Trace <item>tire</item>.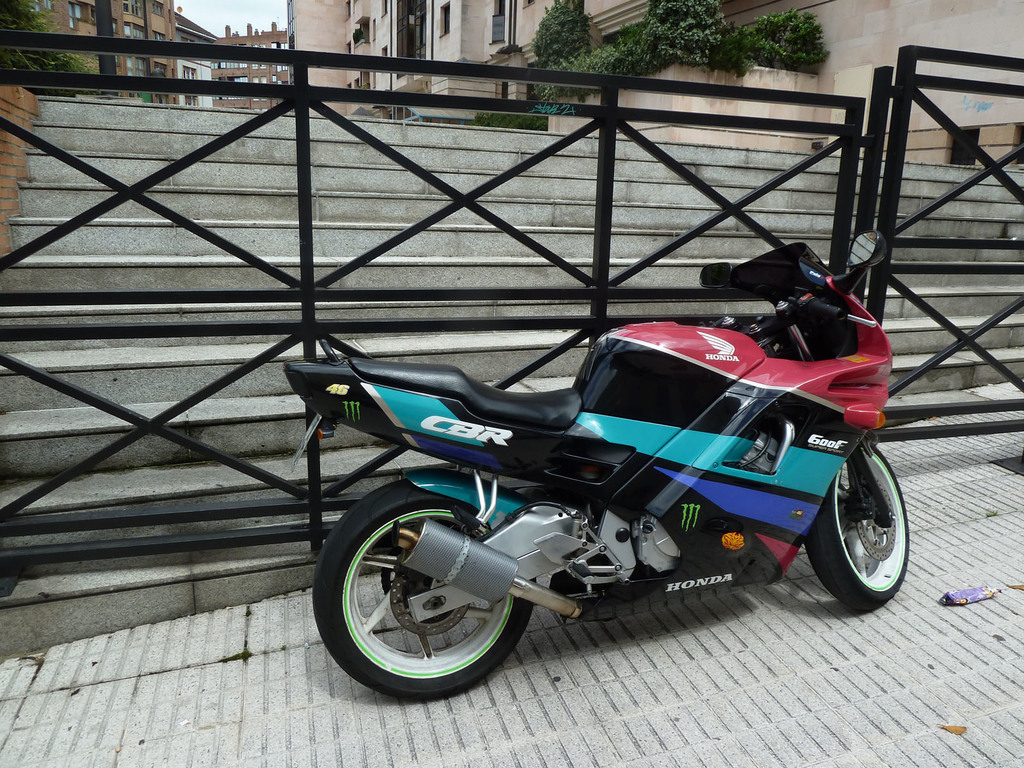
Traced to (x1=333, y1=491, x2=528, y2=702).
